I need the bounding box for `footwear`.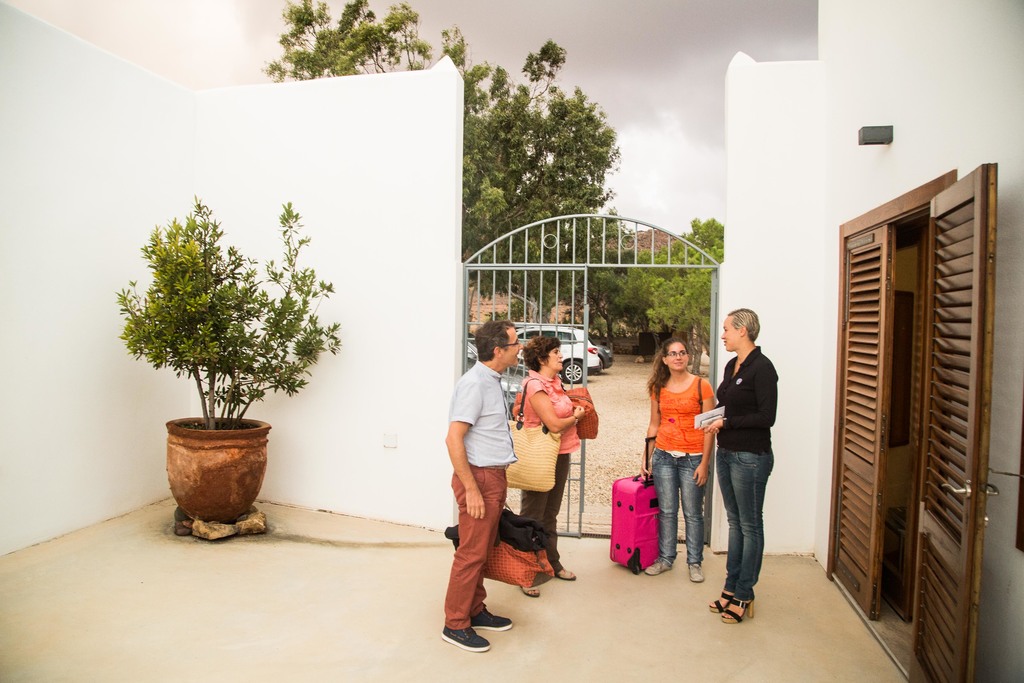
Here it is: [x1=704, y1=588, x2=755, y2=625].
